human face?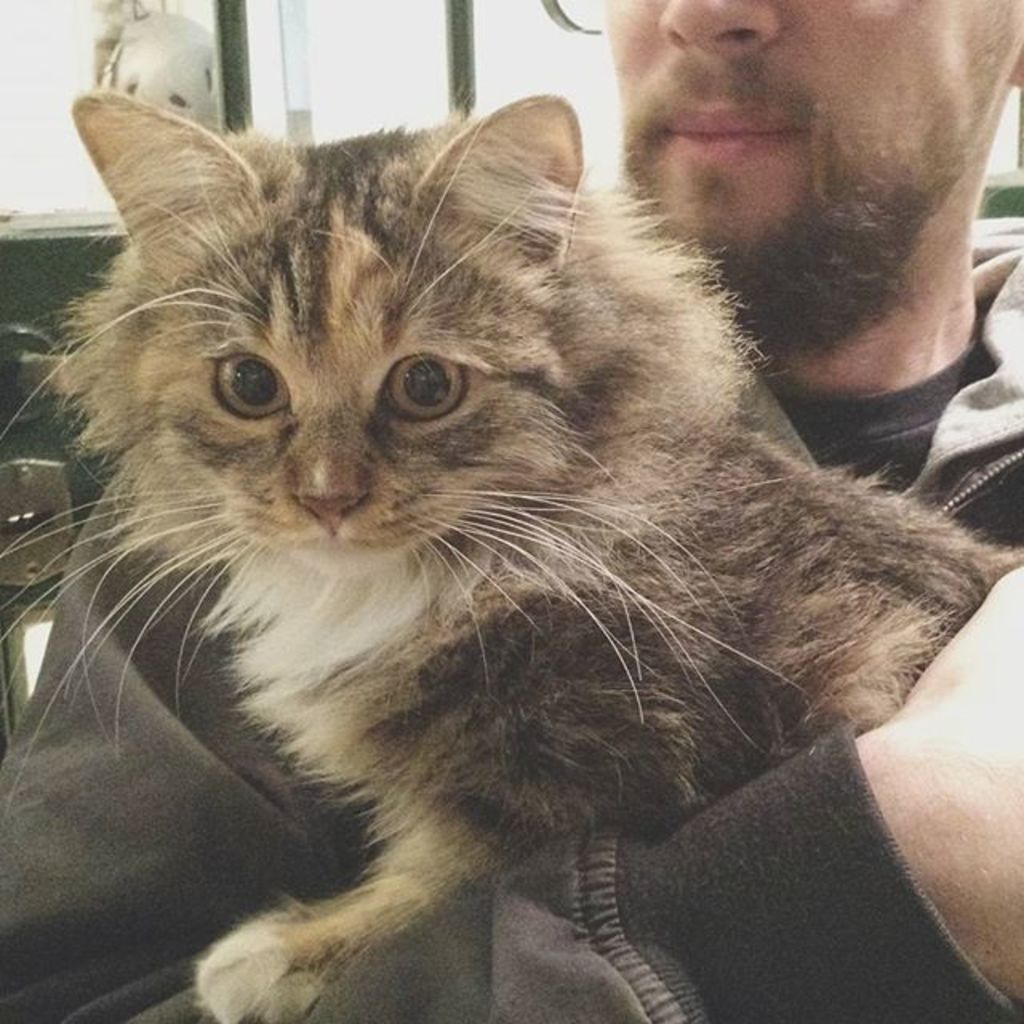
(left=606, top=0, right=1022, bottom=278)
